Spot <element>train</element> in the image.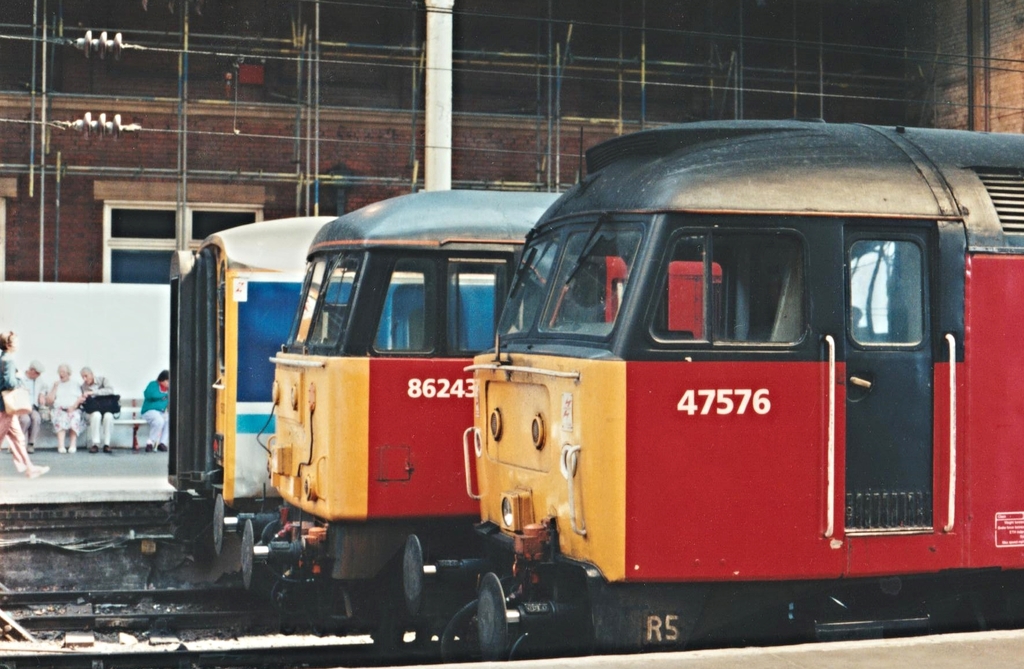
<element>train</element> found at [404, 110, 1023, 645].
